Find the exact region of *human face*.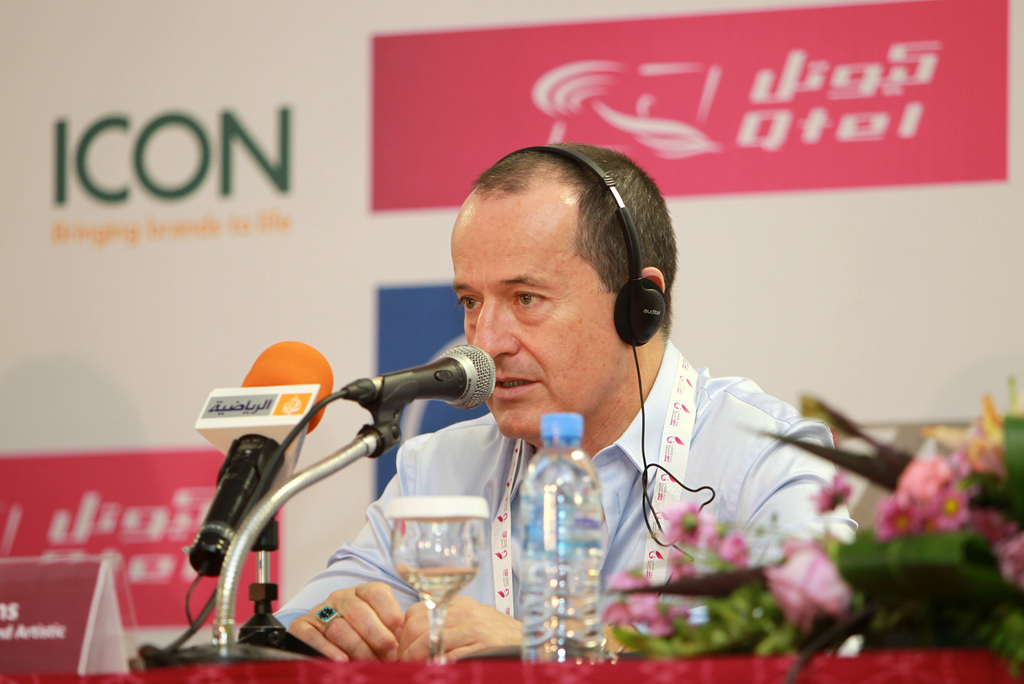
Exact region: detection(445, 187, 613, 441).
